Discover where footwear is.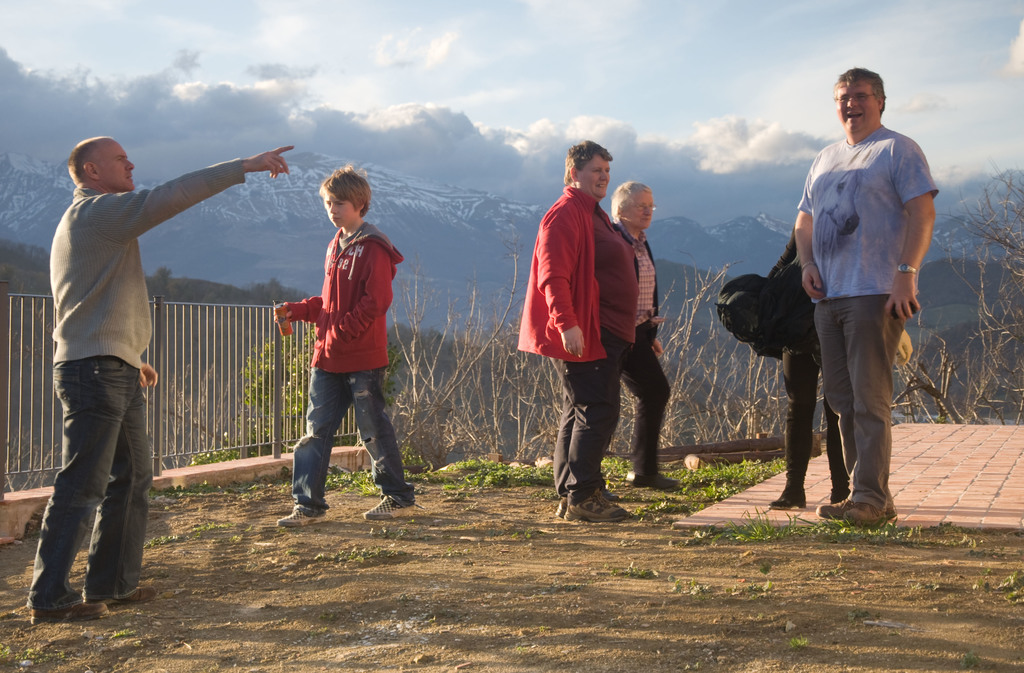
Discovered at select_region(274, 507, 325, 528).
